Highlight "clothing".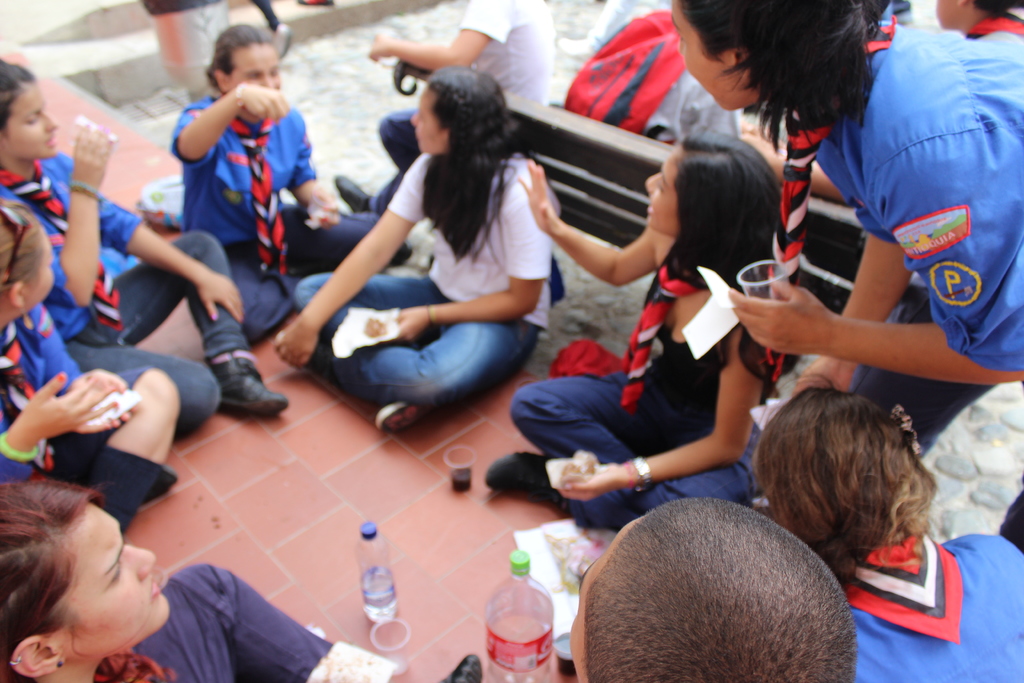
Highlighted region: {"x1": 575, "y1": 0, "x2": 737, "y2": 154}.
